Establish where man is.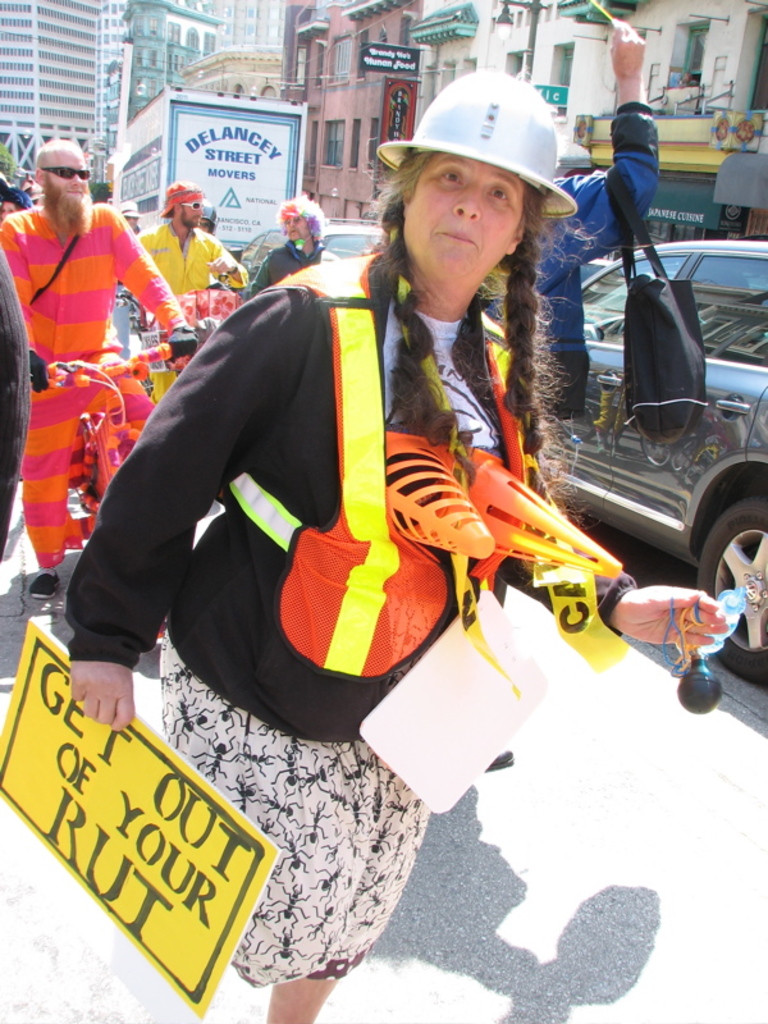
Established at [left=136, top=174, right=243, bottom=390].
